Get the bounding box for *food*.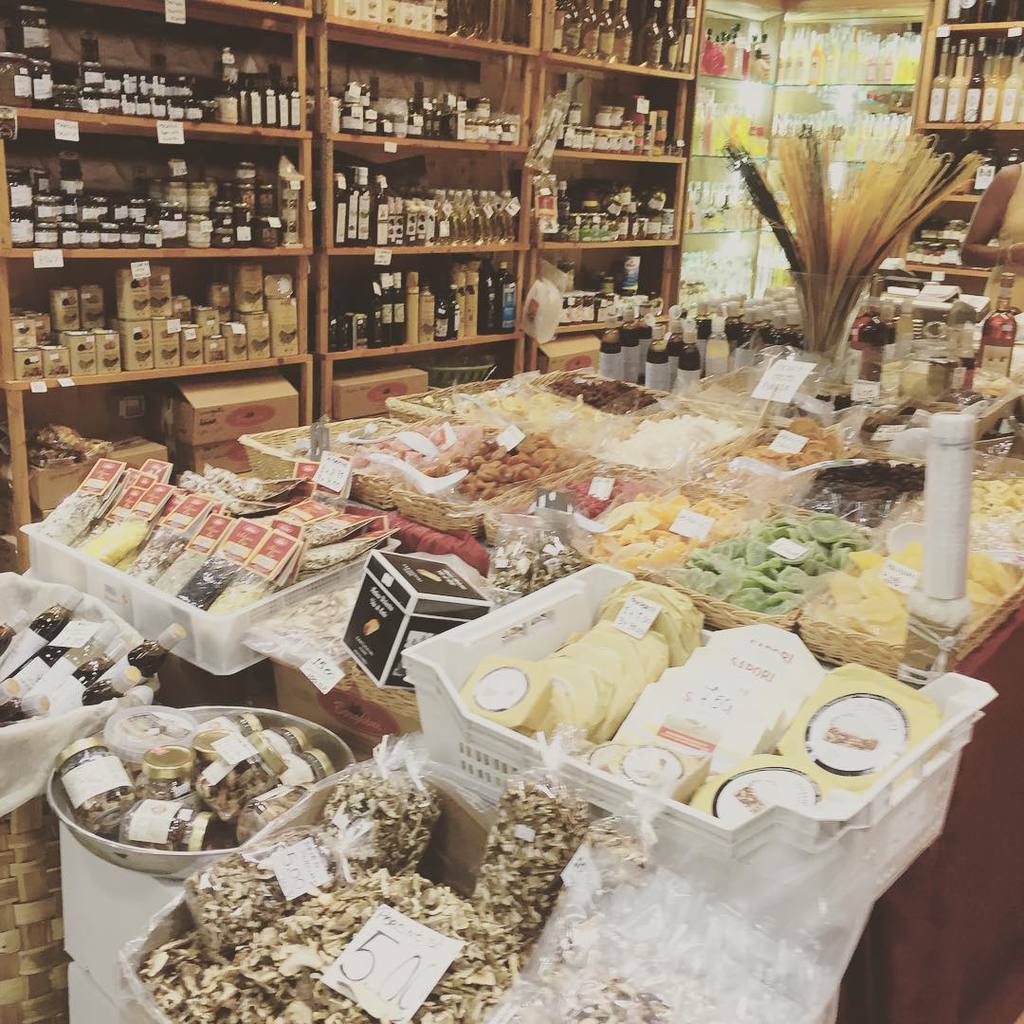
148,854,459,1002.
